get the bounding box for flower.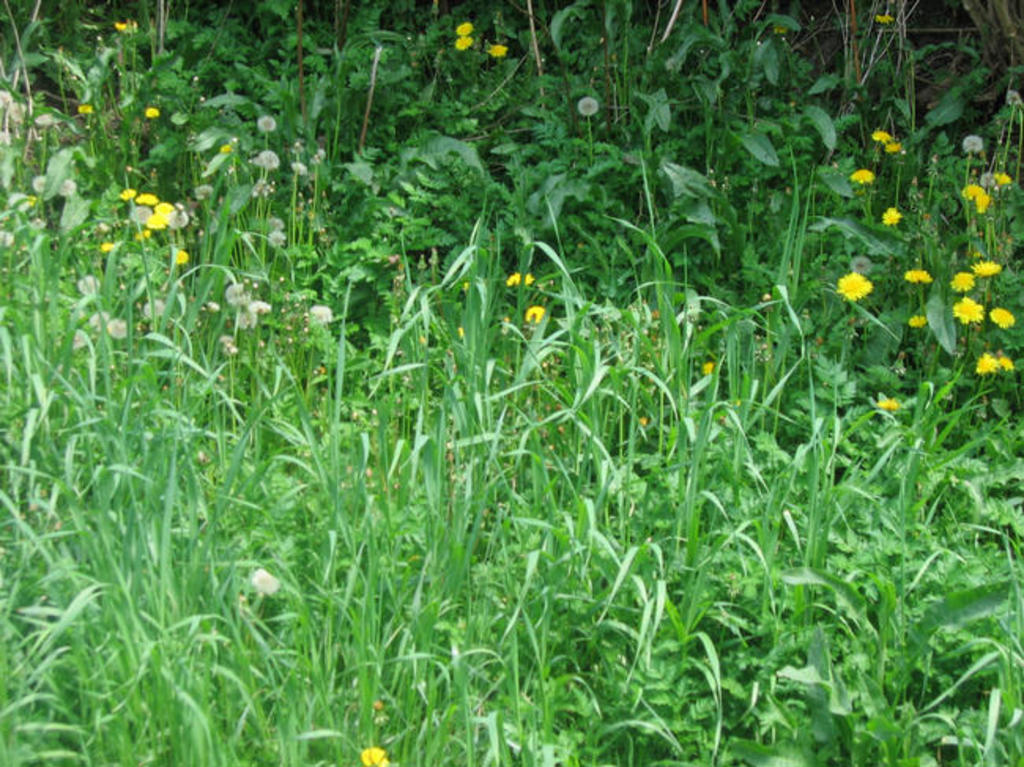
select_region(881, 203, 901, 224).
